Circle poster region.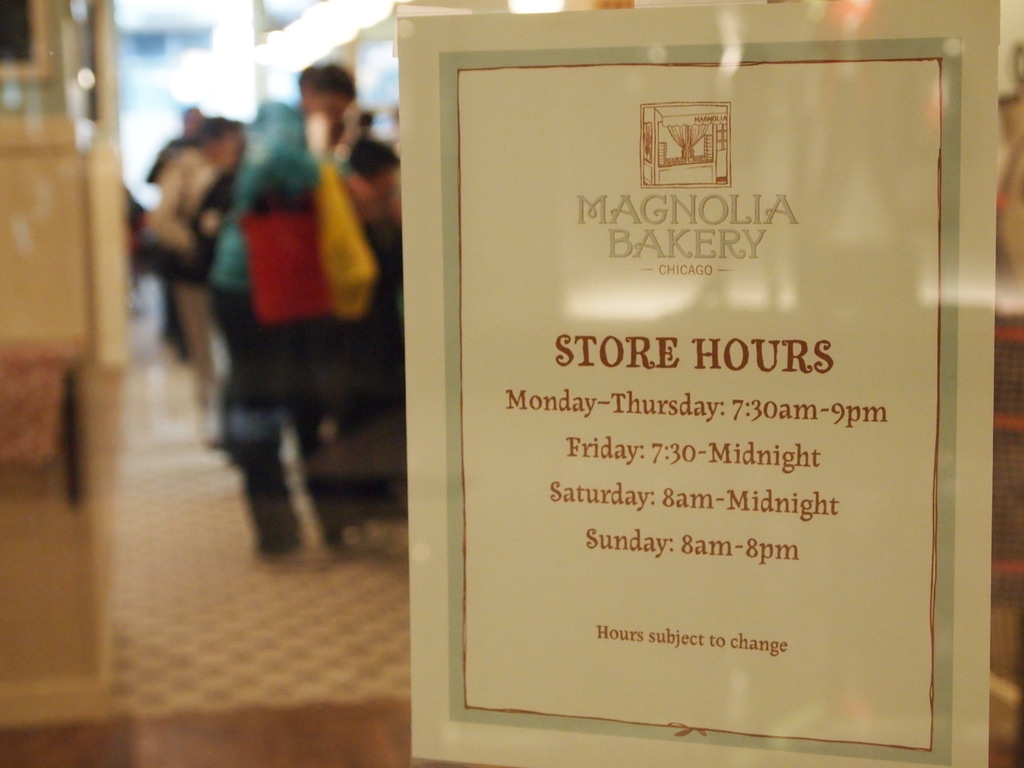
Region: locate(395, 4, 1004, 765).
